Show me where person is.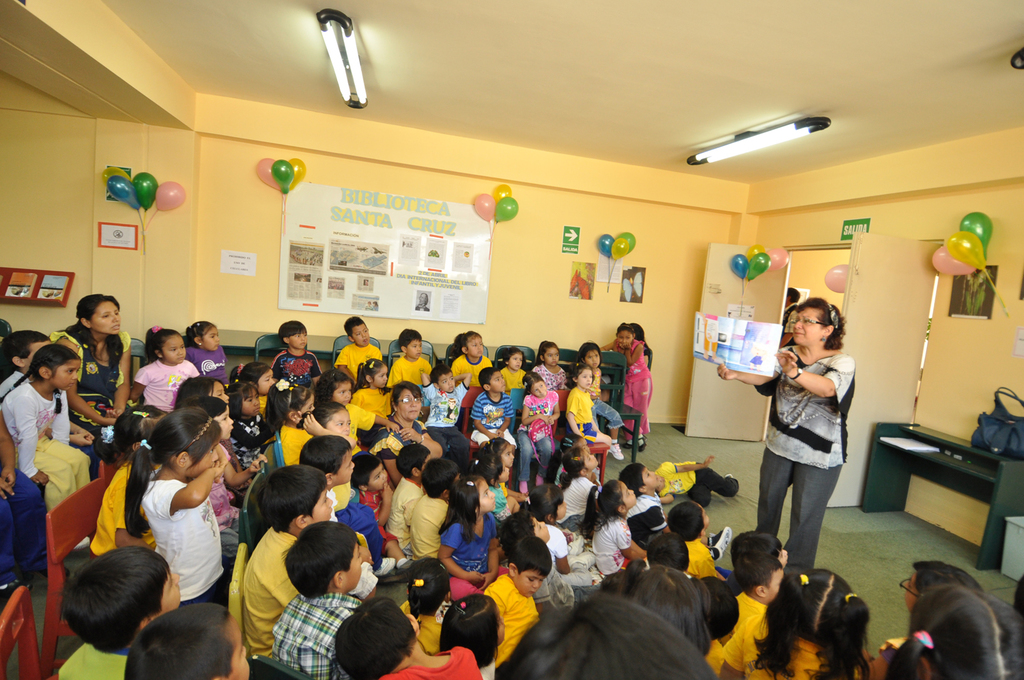
person is at bbox(319, 370, 403, 453).
